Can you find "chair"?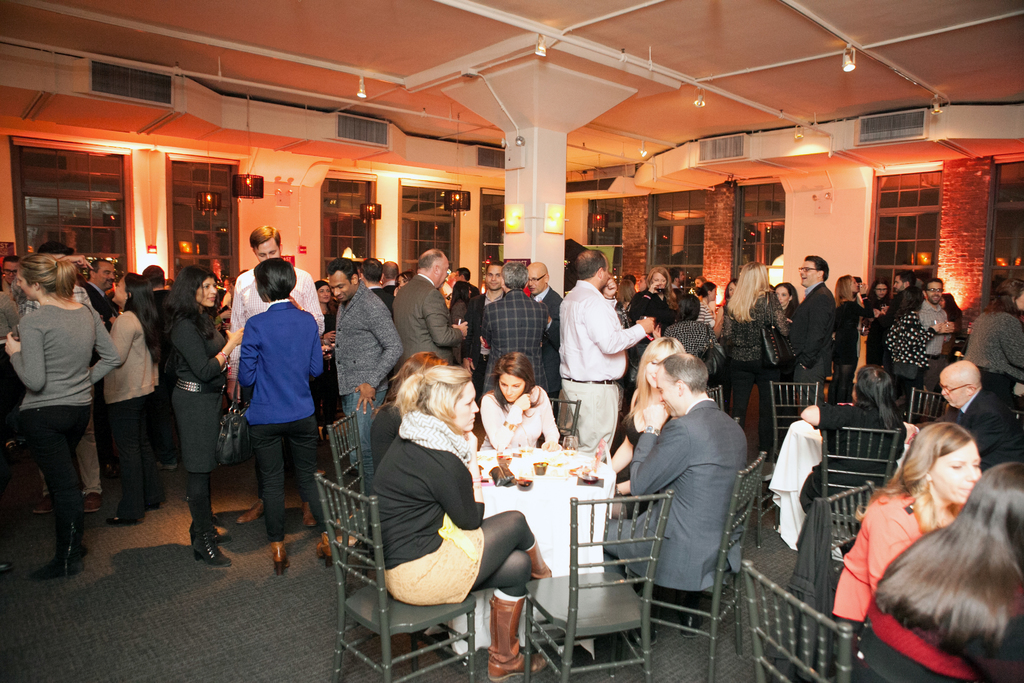
Yes, bounding box: detection(950, 336, 965, 362).
